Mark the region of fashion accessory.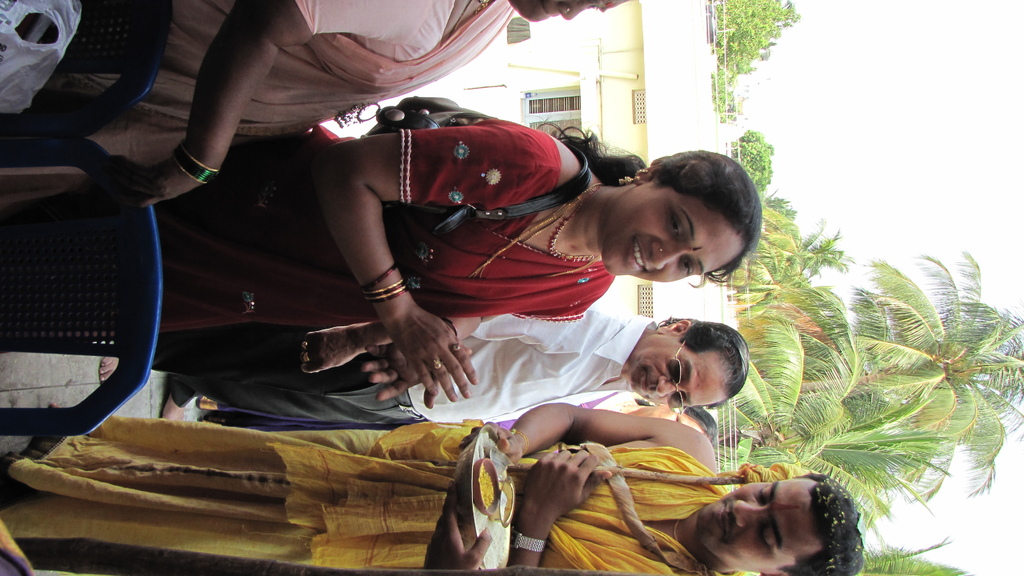
Region: (x1=399, y1=387, x2=431, y2=425).
